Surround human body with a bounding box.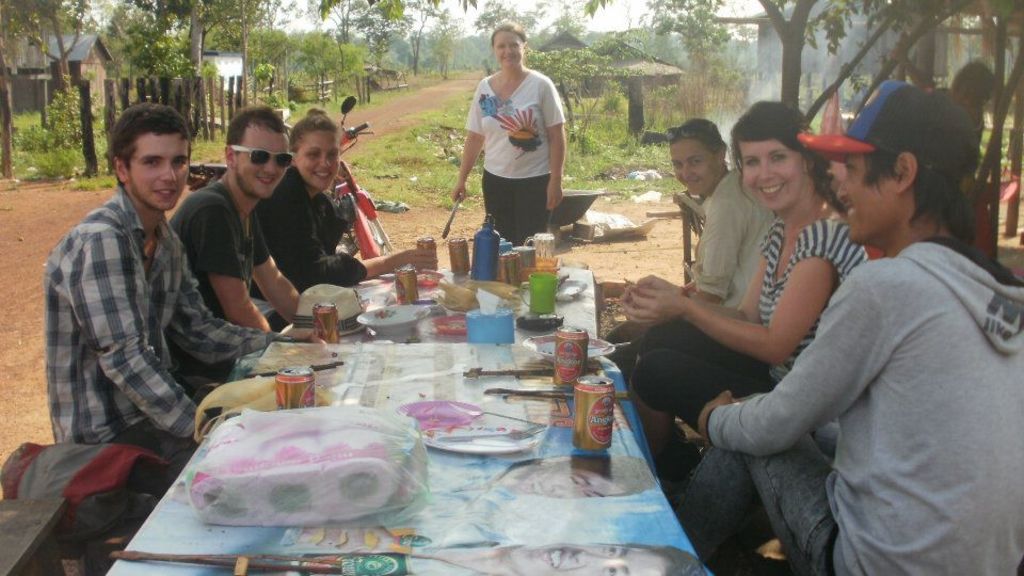
box=[256, 171, 416, 288].
